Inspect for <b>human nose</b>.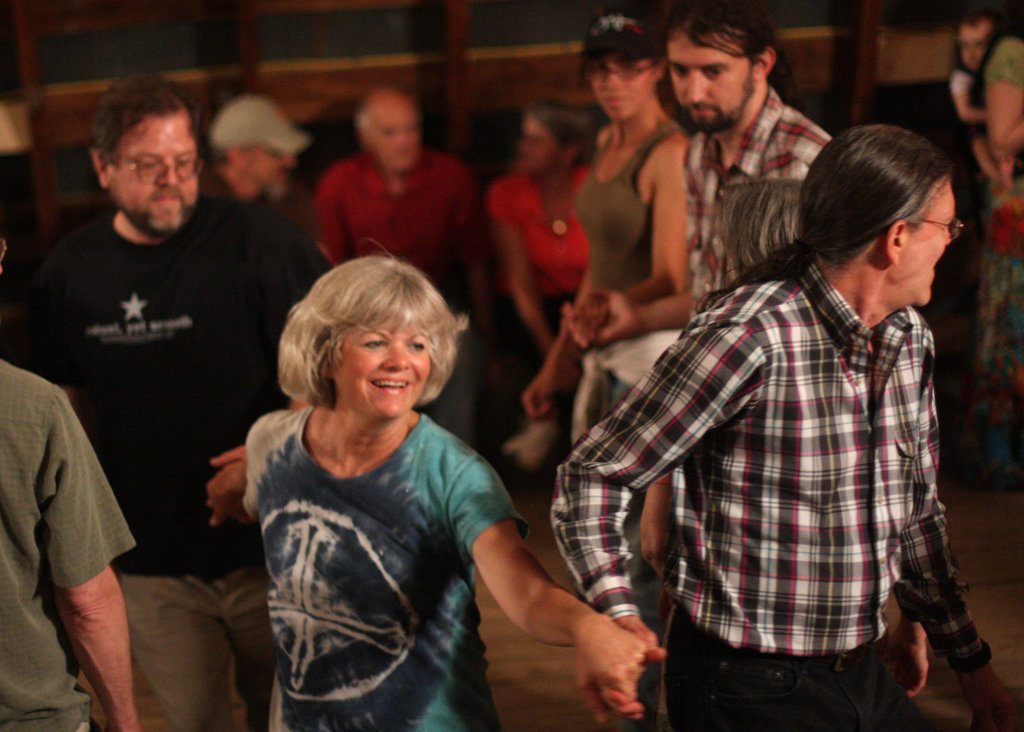
Inspection: bbox=[689, 72, 705, 102].
